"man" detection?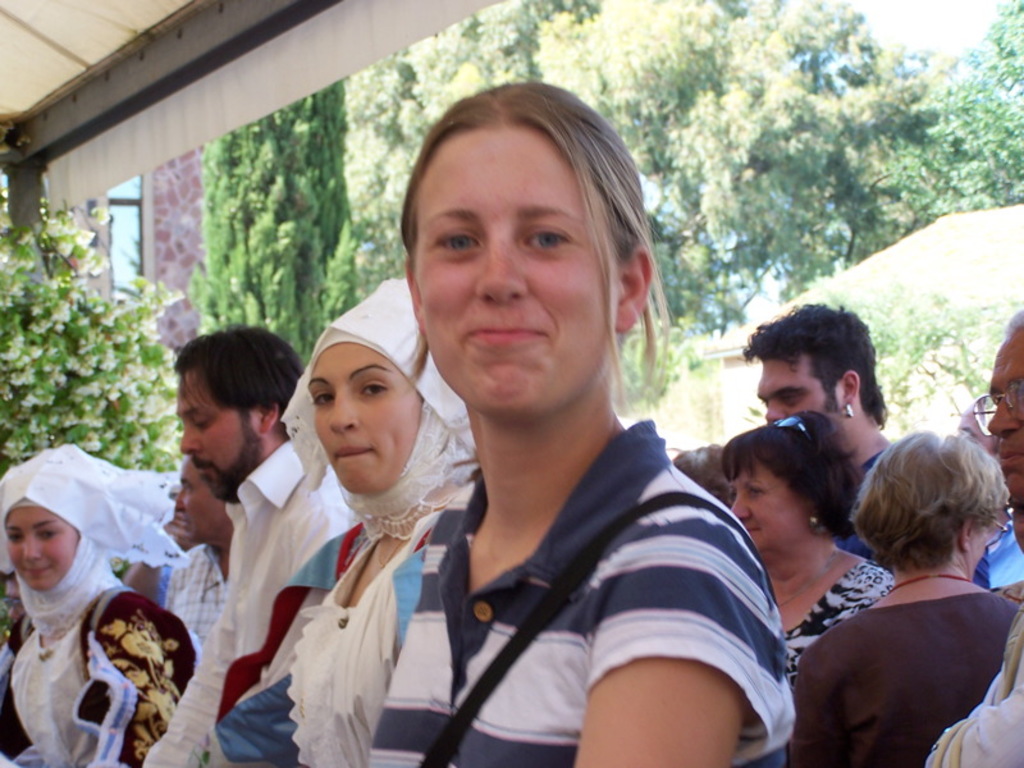
box=[128, 323, 357, 767]
